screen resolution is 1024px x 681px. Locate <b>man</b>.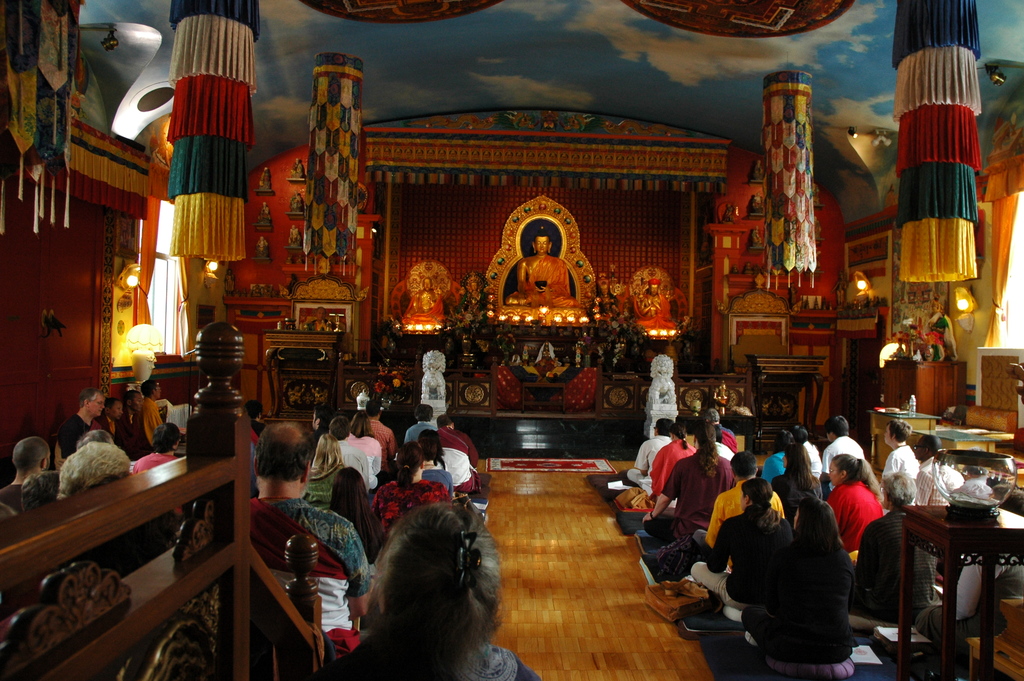
l=820, t=452, r=896, b=560.
